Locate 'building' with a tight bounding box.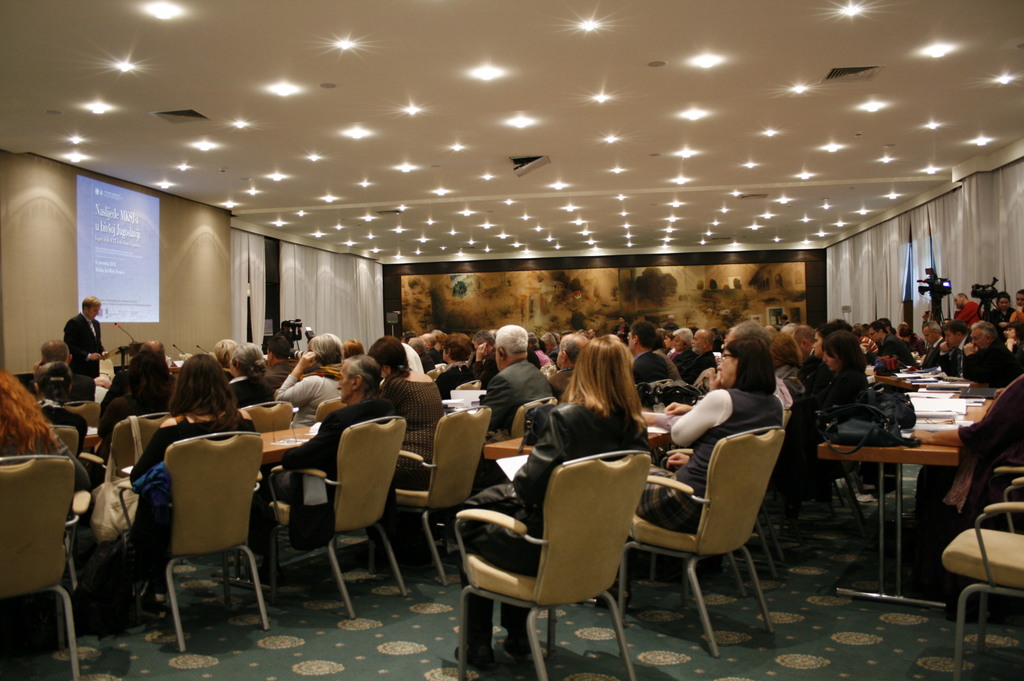
{"x1": 0, "y1": 0, "x2": 1023, "y2": 680}.
